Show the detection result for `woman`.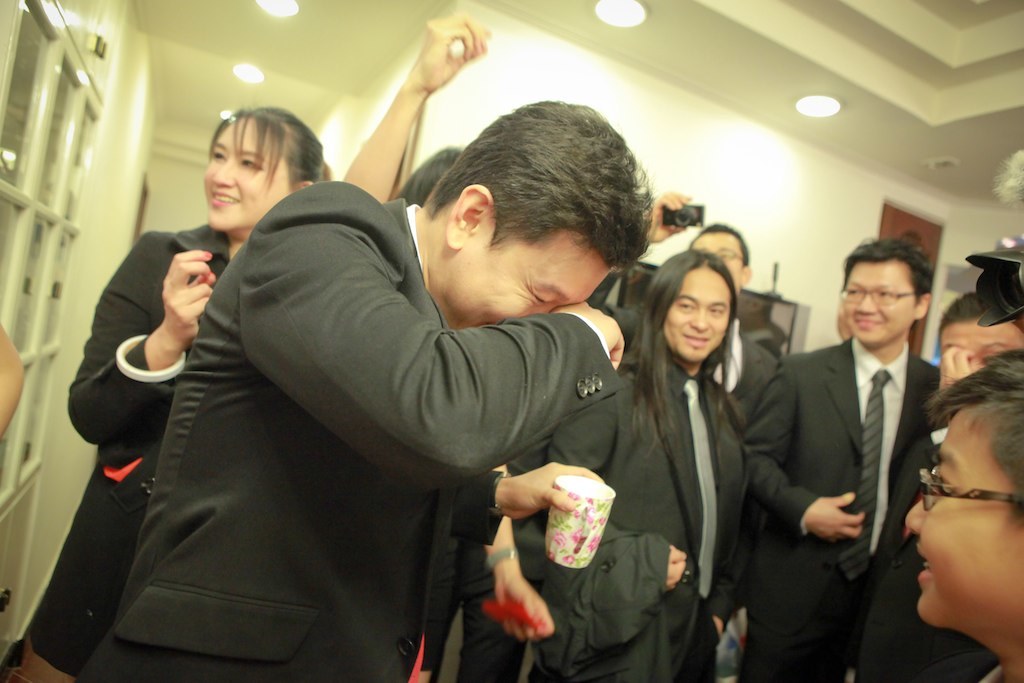
{"left": 15, "top": 101, "right": 334, "bottom": 682}.
